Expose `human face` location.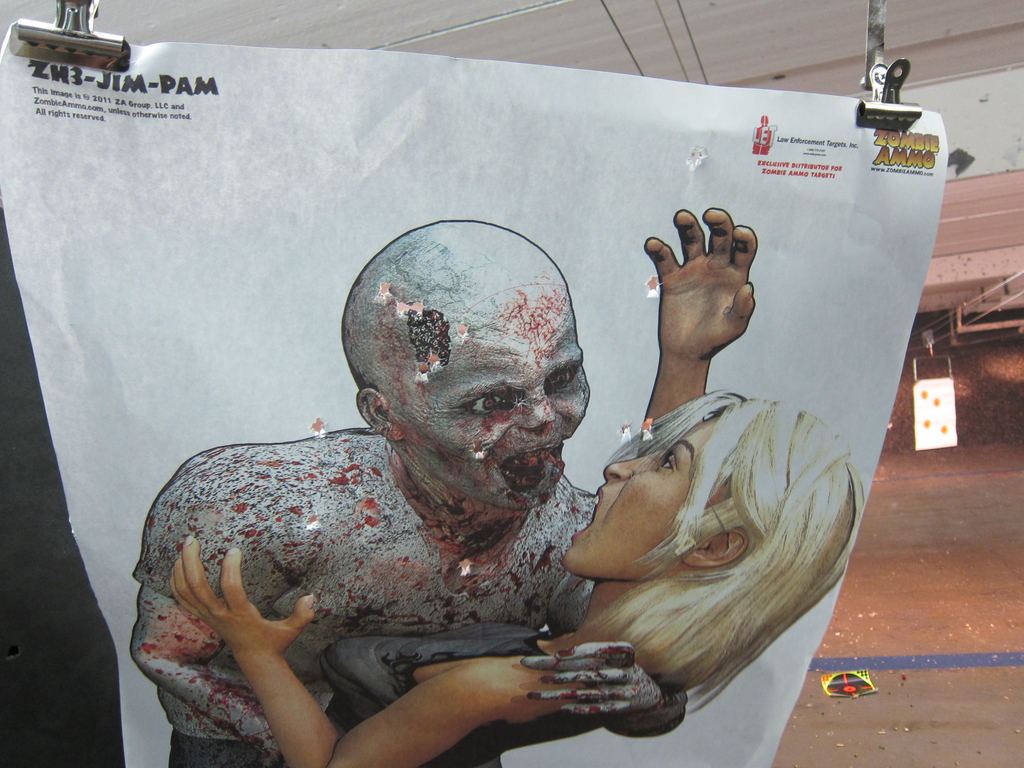
Exposed at 395,285,591,509.
